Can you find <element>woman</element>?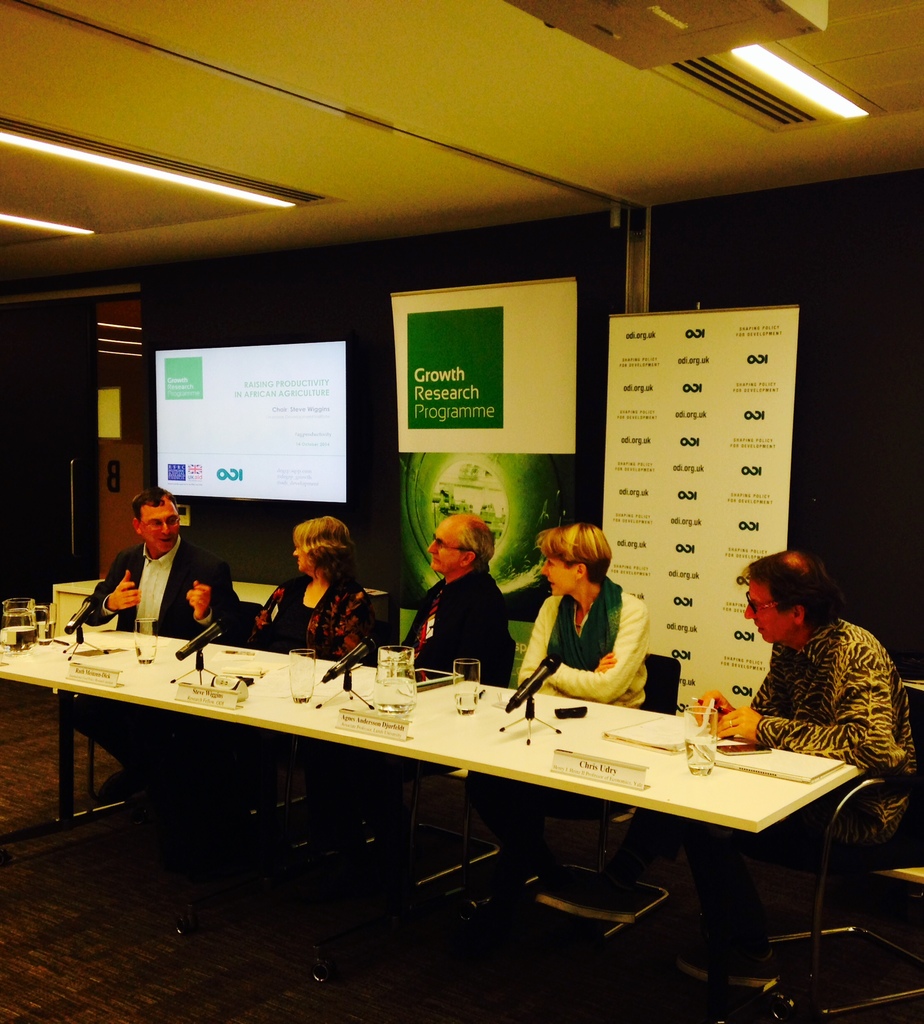
Yes, bounding box: <bbox>231, 511, 386, 672</bbox>.
